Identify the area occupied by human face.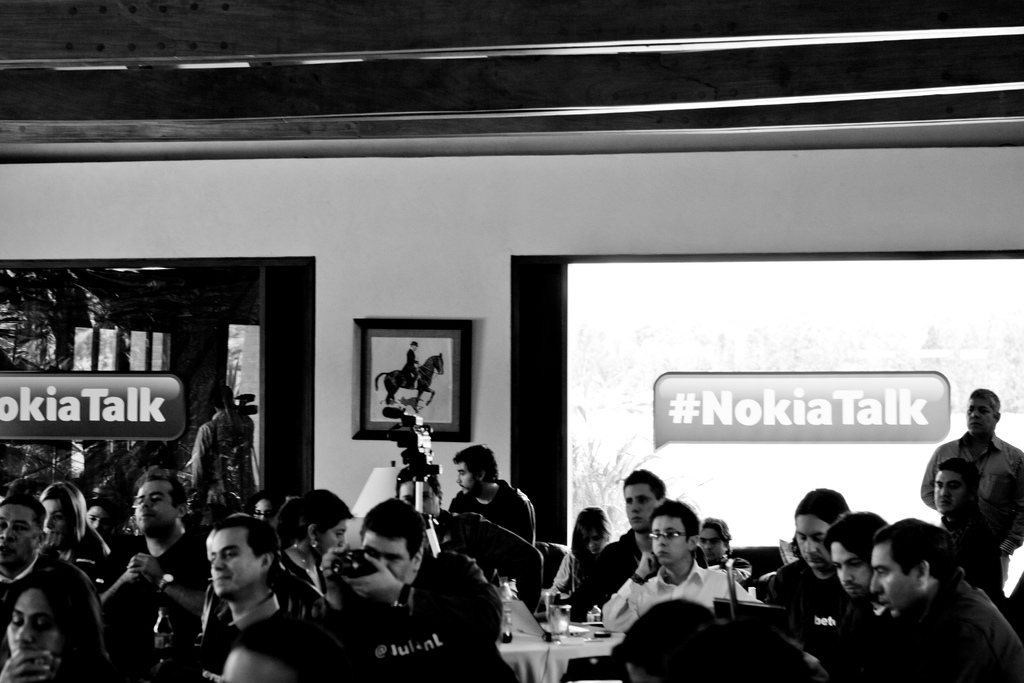
Area: x1=648, y1=514, x2=696, y2=565.
